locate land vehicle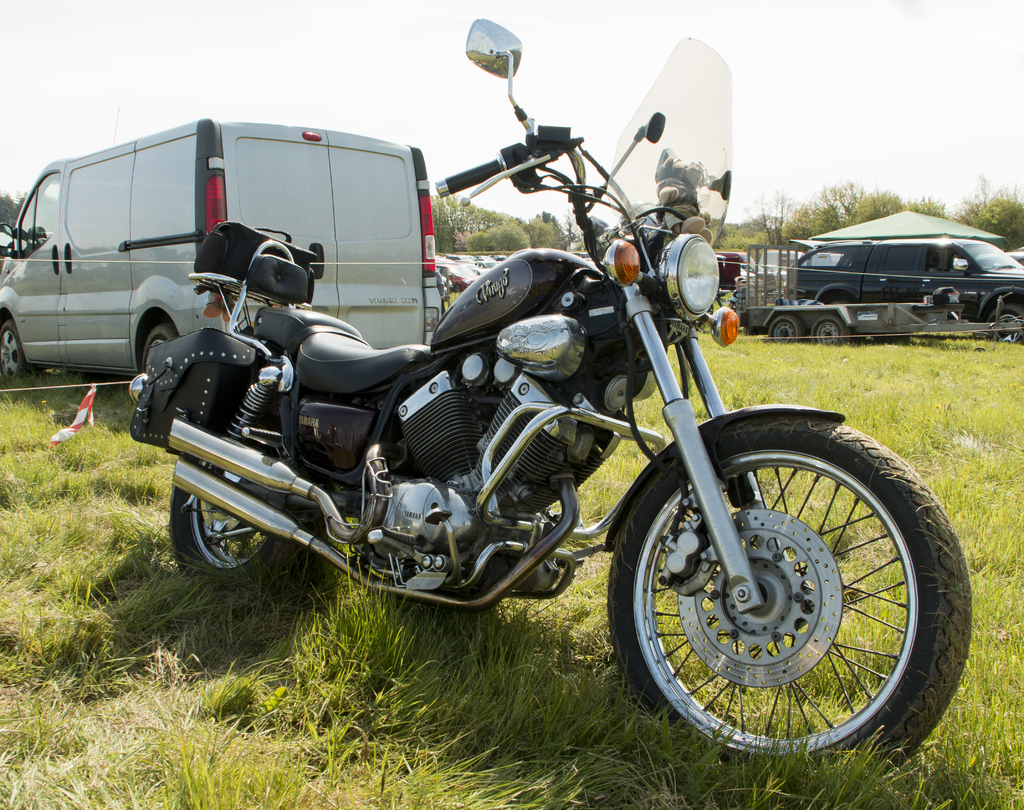
crop(716, 247, 762, 299)
